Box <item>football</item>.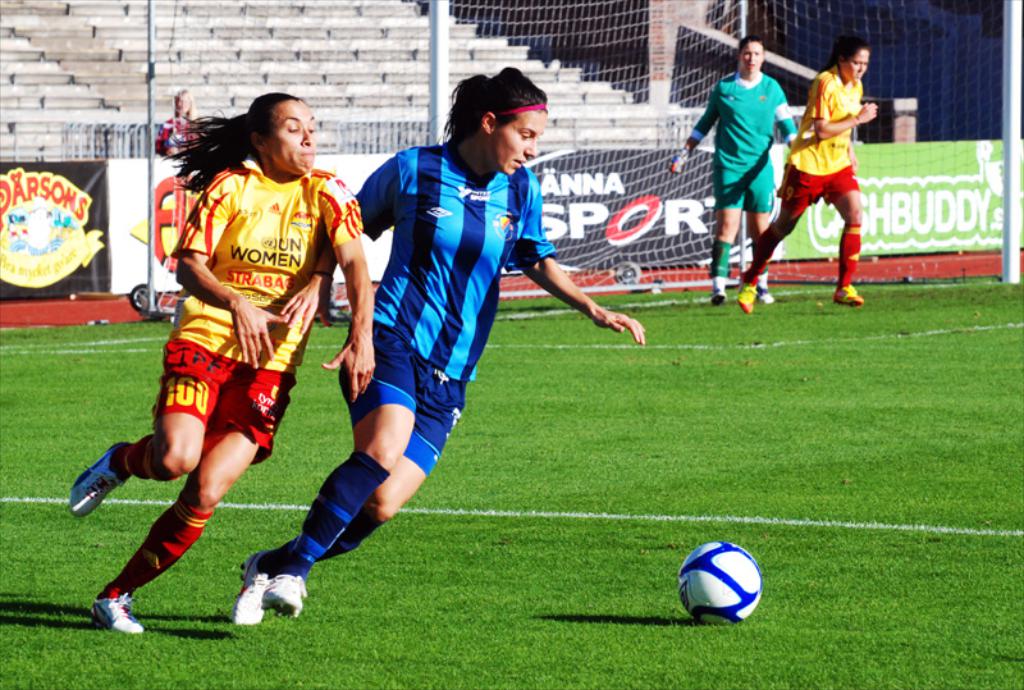
{"left": 680, "top": 540, "right": 763, "bottom": 631}.
